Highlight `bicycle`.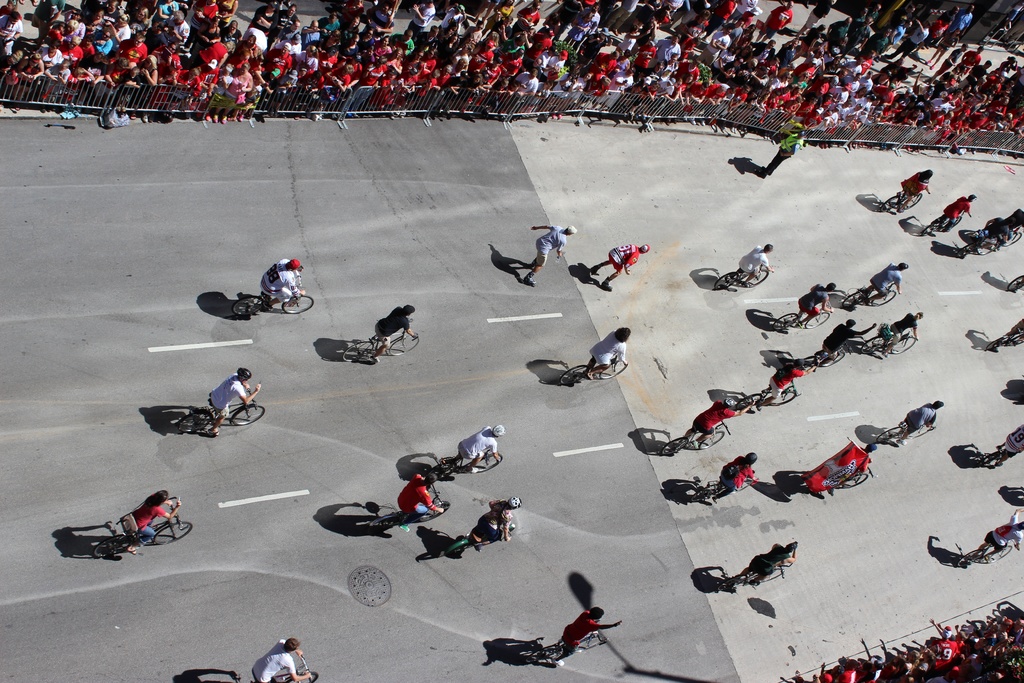
Highlighted region: <bbox>175, 383, 269, 438</bbox>.
